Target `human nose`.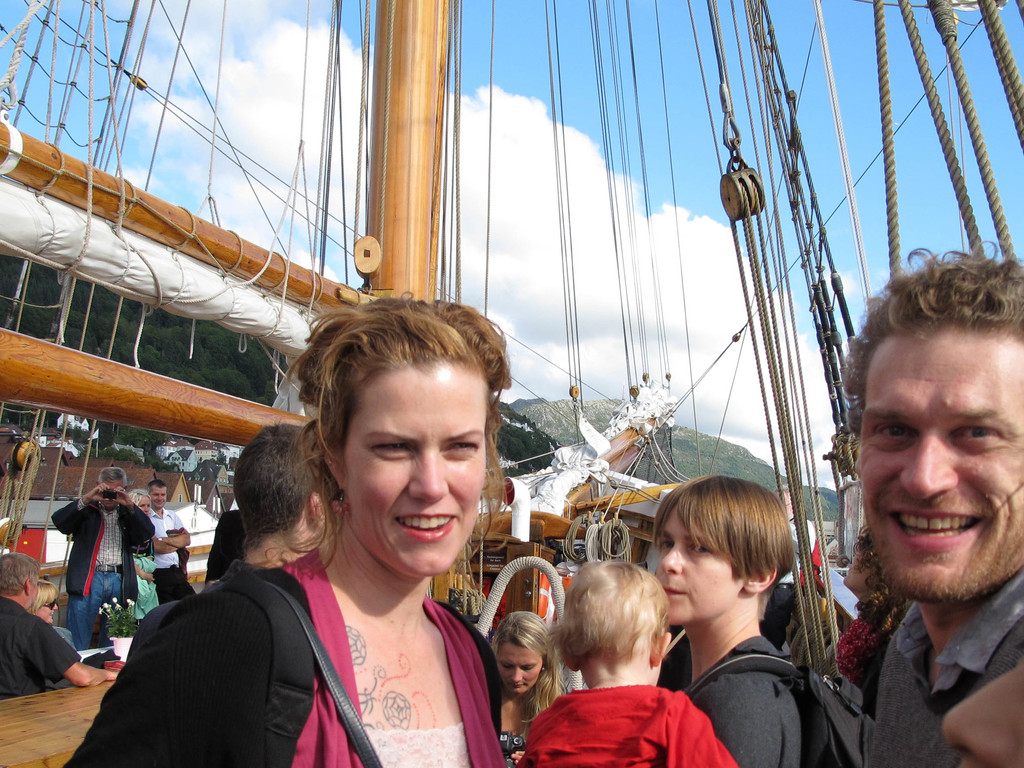
Target region: bbox(660, 547, 682, 576).
